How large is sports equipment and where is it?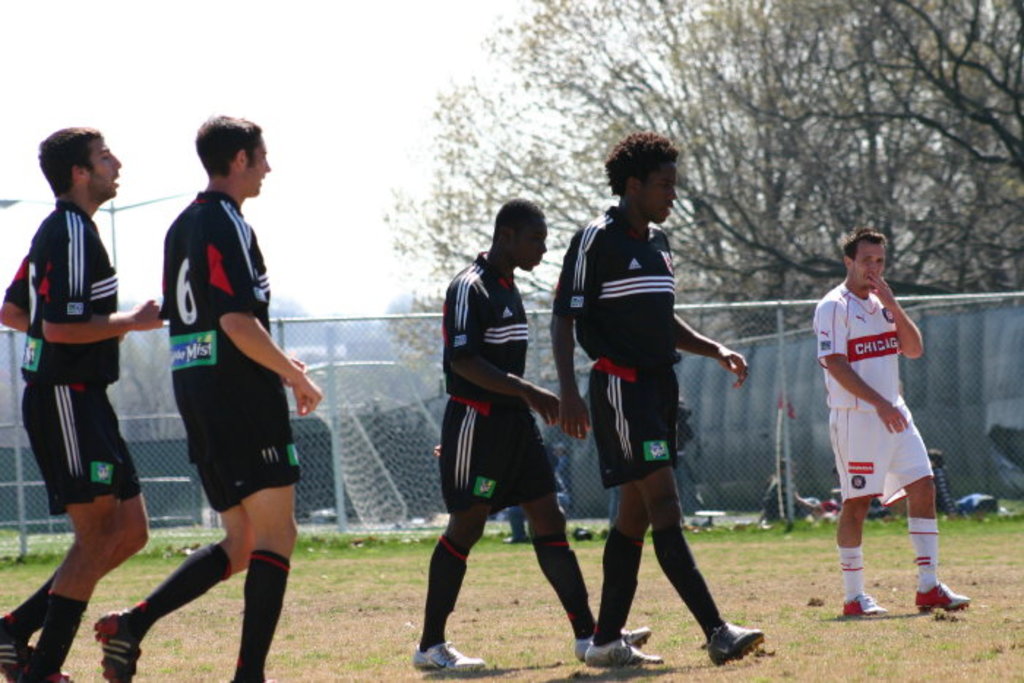
Bounding box: crop(587, 633, 658, 665).
